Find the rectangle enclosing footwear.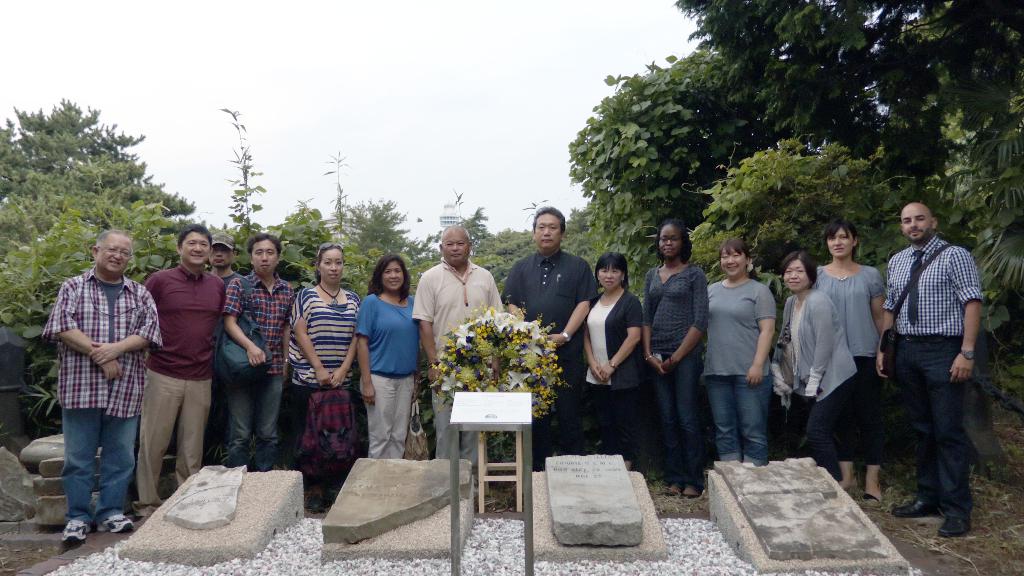
BBox(686, 486, 703, 498).
